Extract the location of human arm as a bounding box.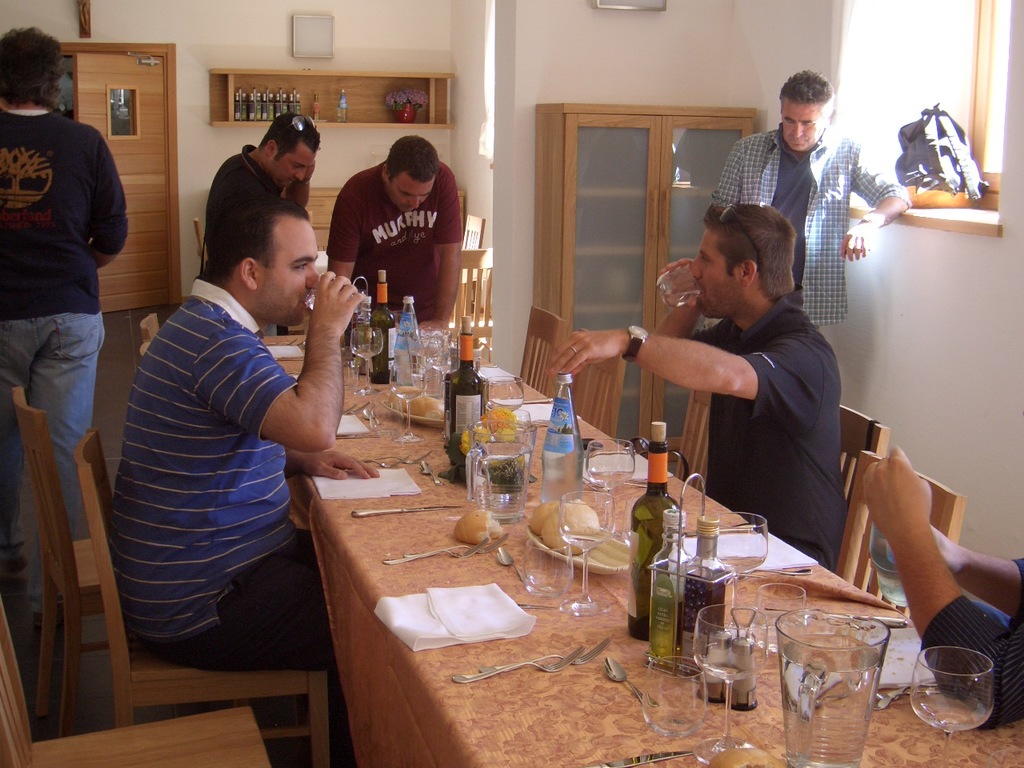
850 441 996 688.
